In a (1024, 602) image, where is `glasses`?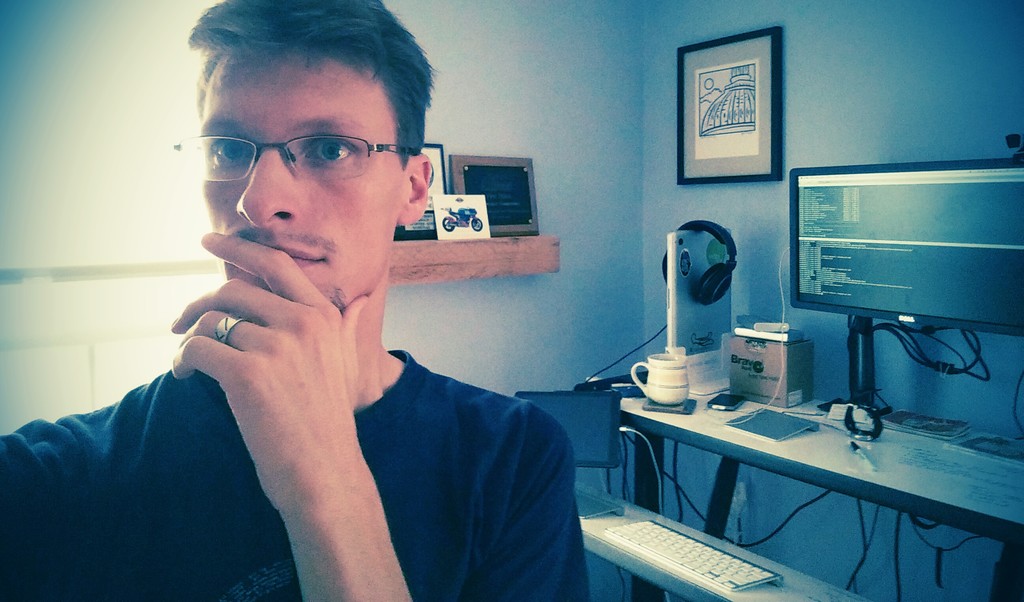
pyautogui.locateOnScreen(180, 109, 426, 183).
